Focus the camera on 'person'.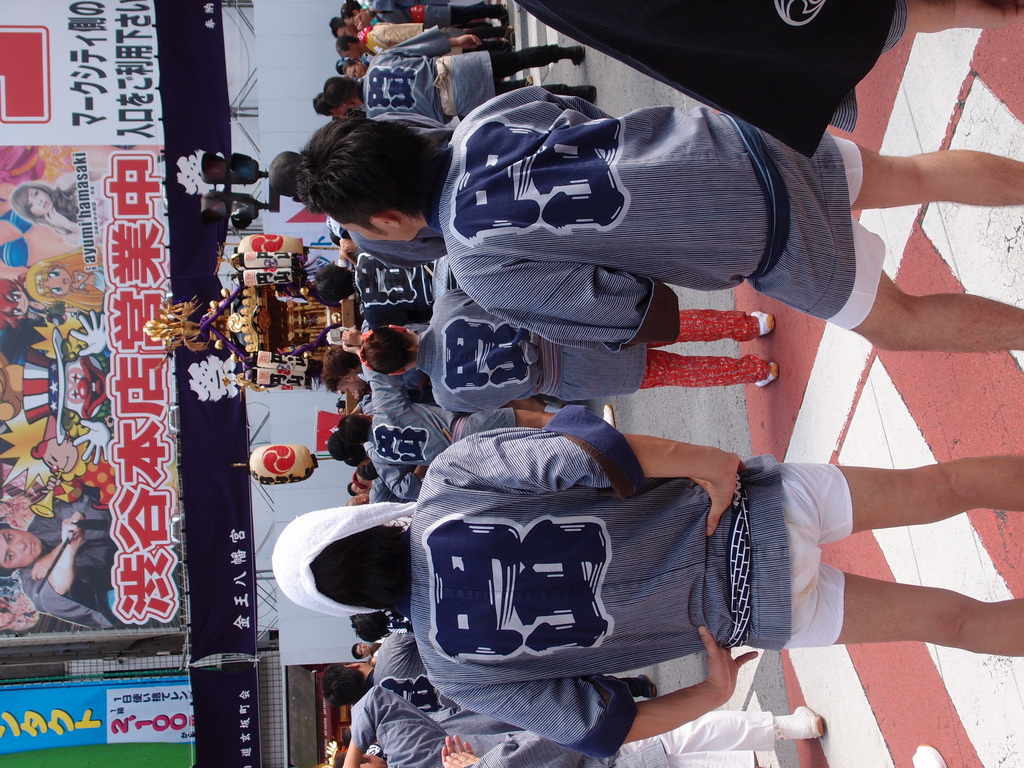
Focus region: x1=20, y1=308, x2=118, y2=462.
